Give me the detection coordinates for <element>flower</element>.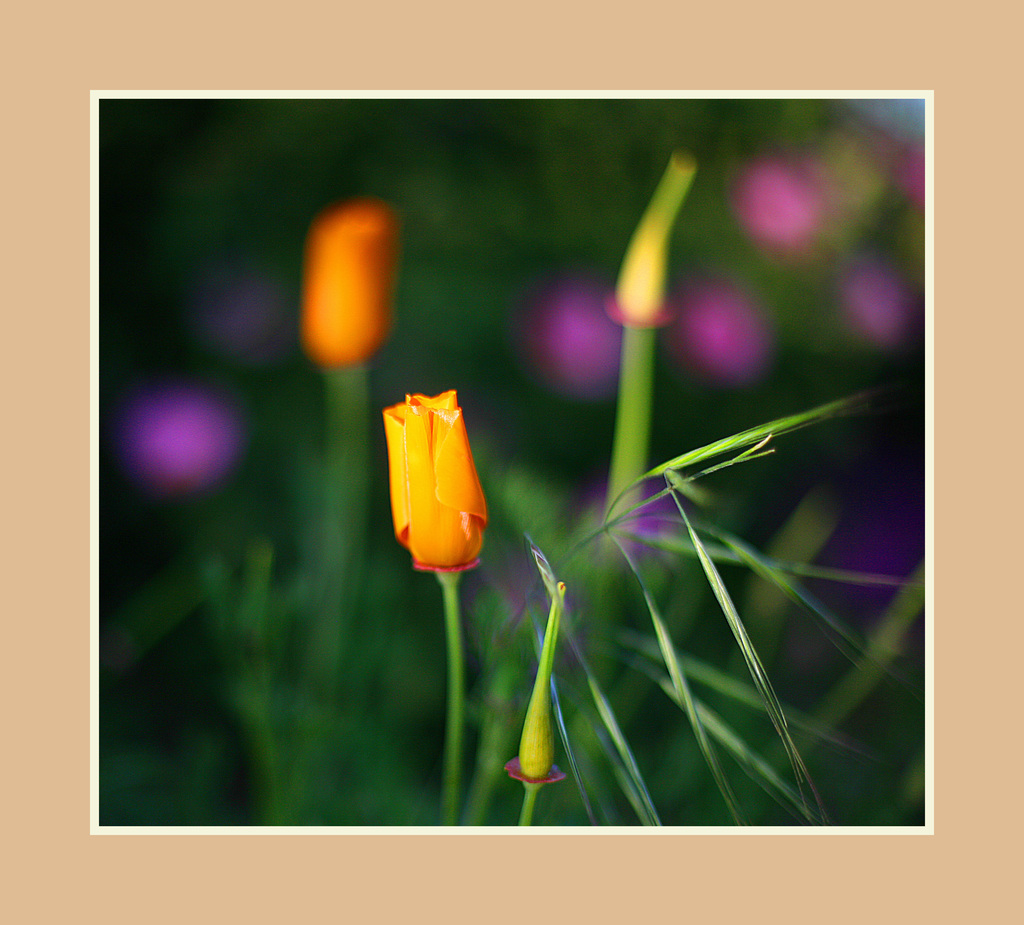
(380,392,512,587).
